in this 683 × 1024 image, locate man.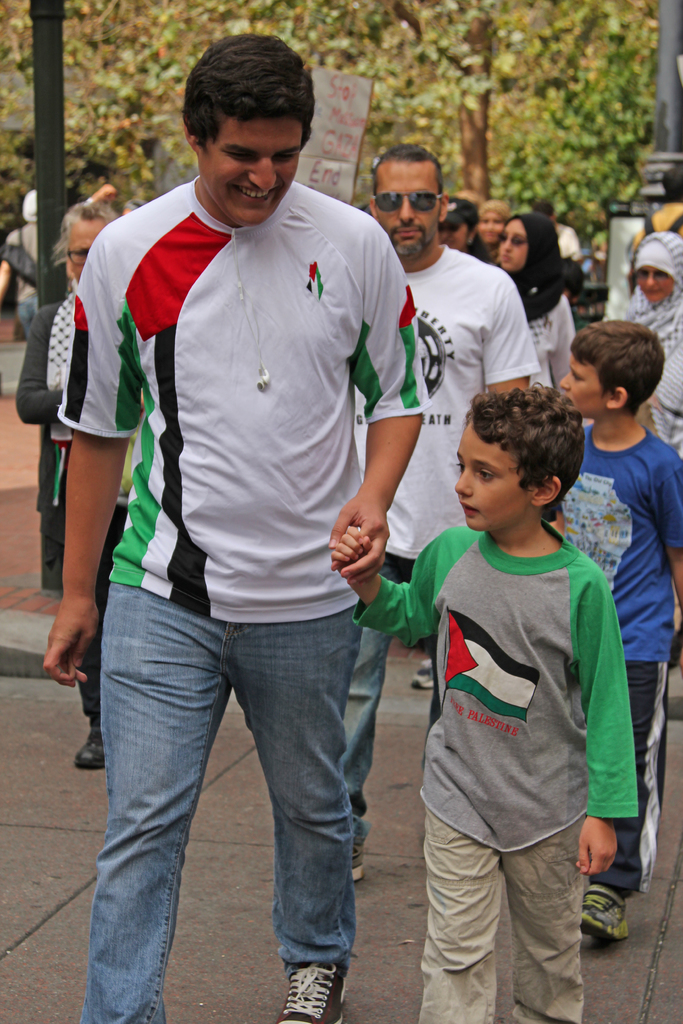
Bounding box: locate(45, 31, 434, 1012).
